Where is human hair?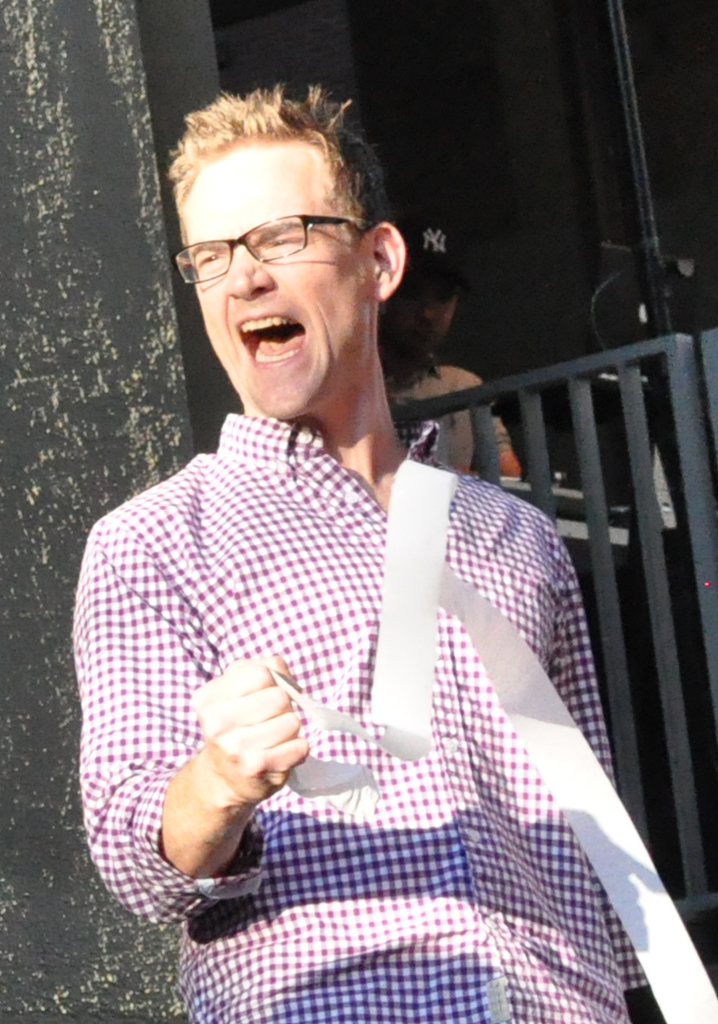
locate(167, 84, 390, 252).
